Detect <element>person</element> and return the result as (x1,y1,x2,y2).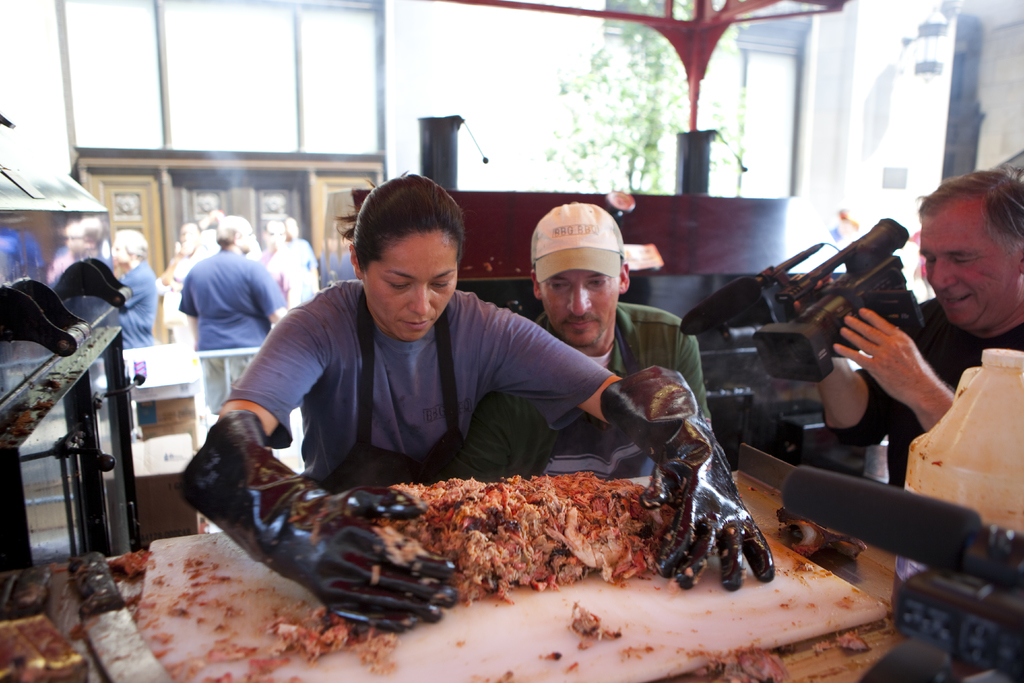
(805,170,1023,490).
